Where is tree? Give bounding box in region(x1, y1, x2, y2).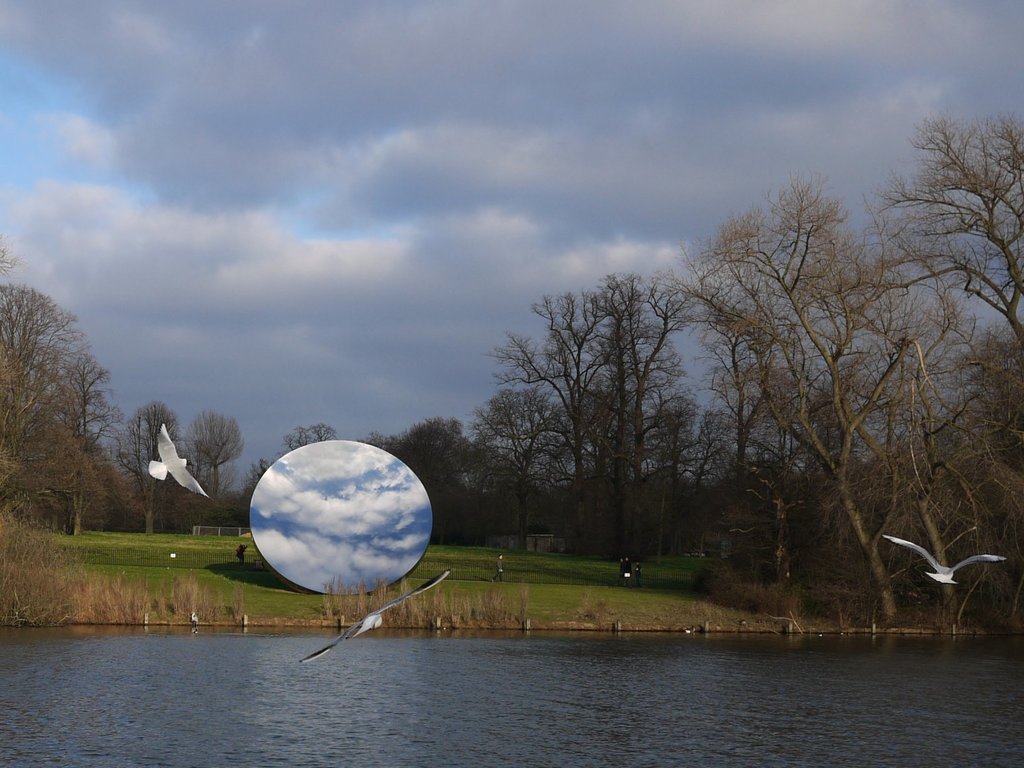
region(465, 378, 574, 548).
